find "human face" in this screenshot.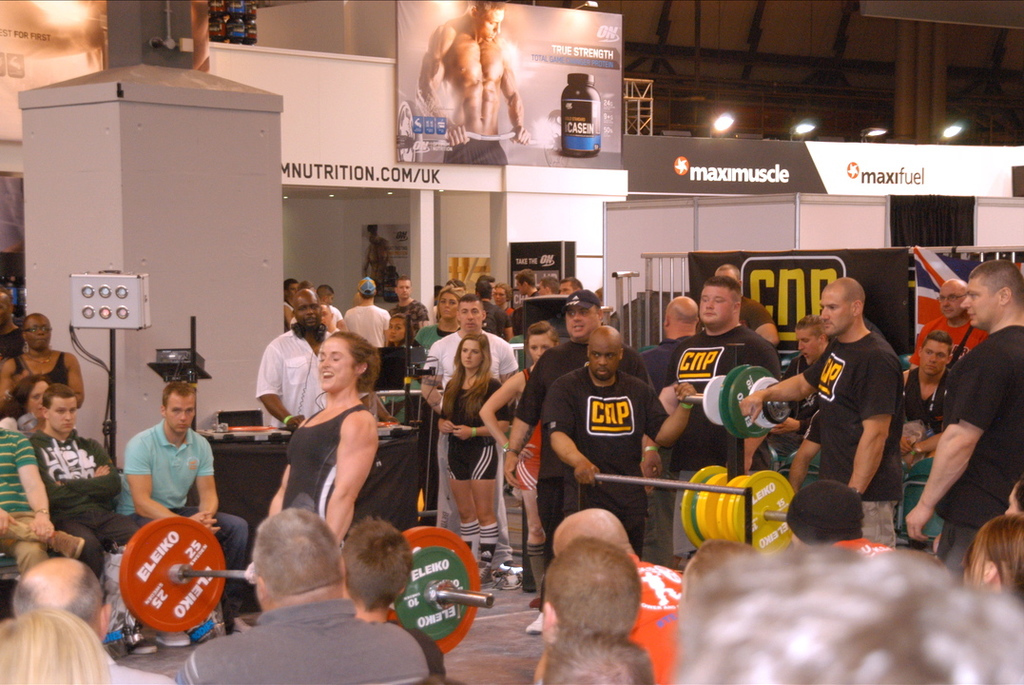
The bounding box for "human face" is bbox(459, 286, 467, 297).
